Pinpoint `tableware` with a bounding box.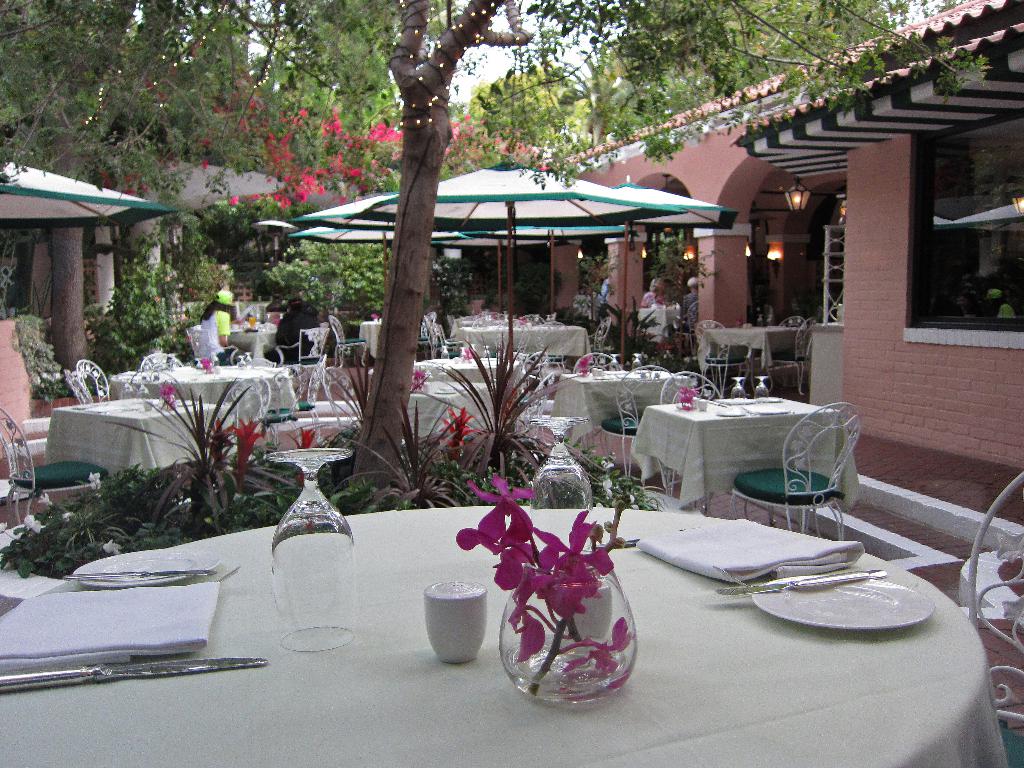
{"left": 714, "top": 567, "right": 890, "bottom": 598}.
